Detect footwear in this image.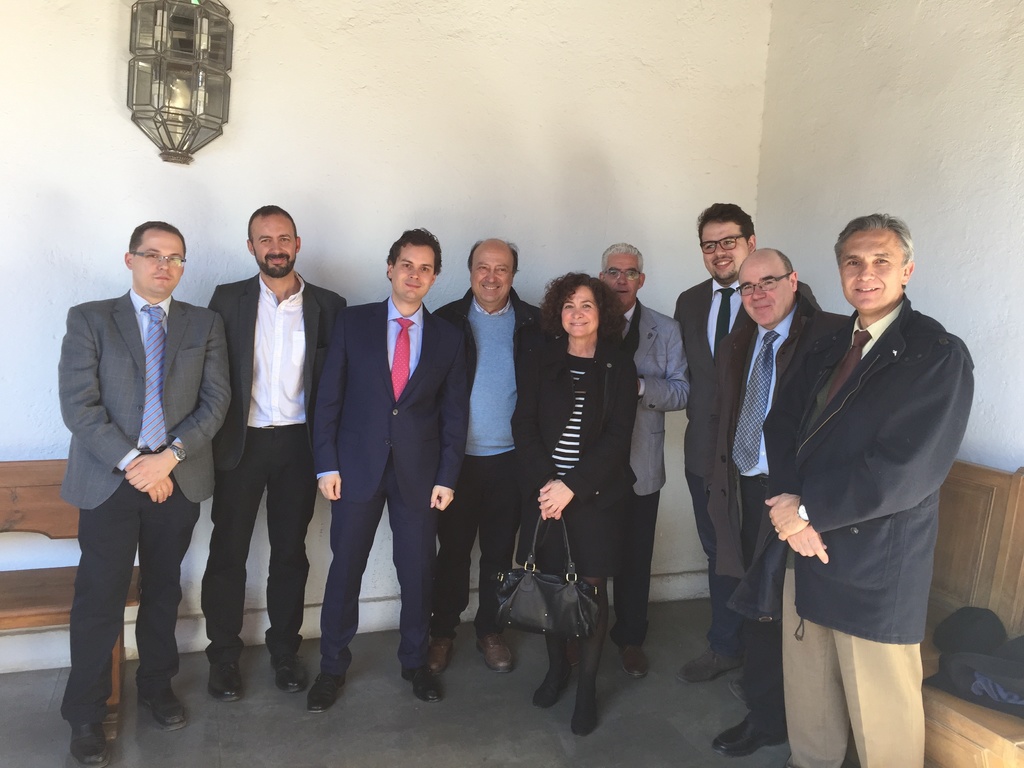
Detection: [x1=531, y1=657, x2=572, y2=710].
